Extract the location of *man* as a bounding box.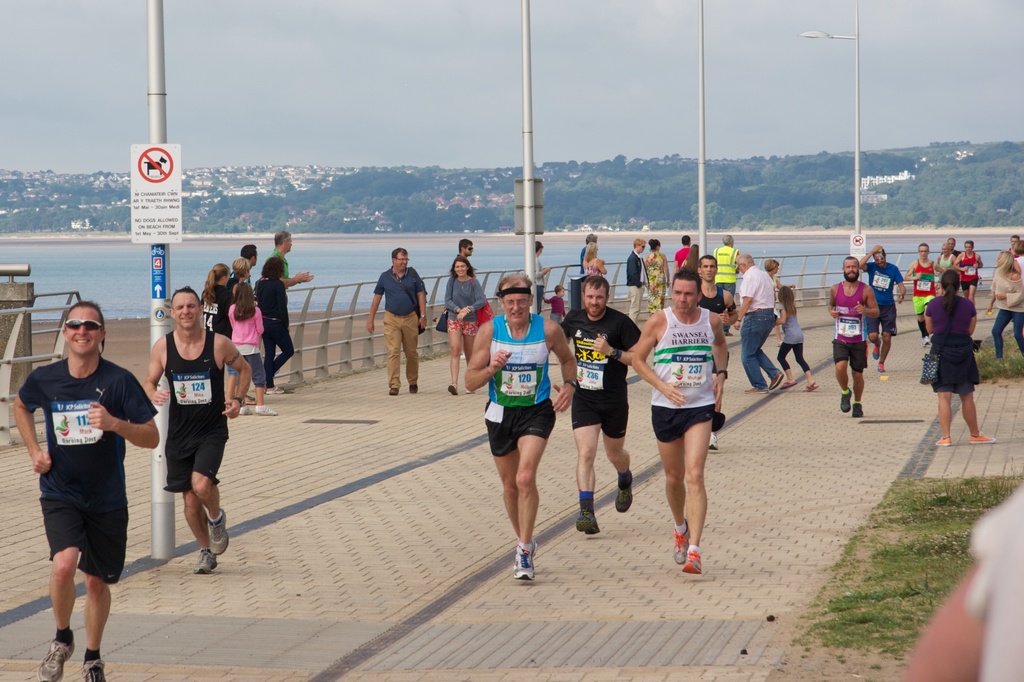
BBox(464, 274, 579, 580).
